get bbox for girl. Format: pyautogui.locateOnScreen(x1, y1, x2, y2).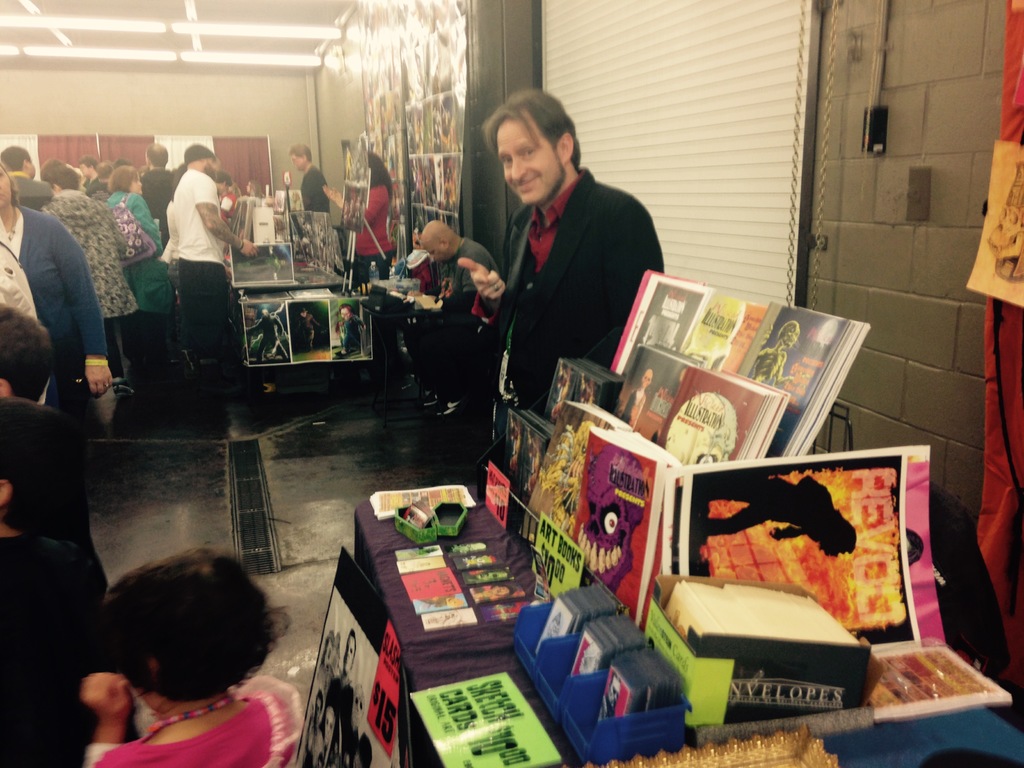
pyautogui.locateOnScreen(79, 541, 312, 767).
